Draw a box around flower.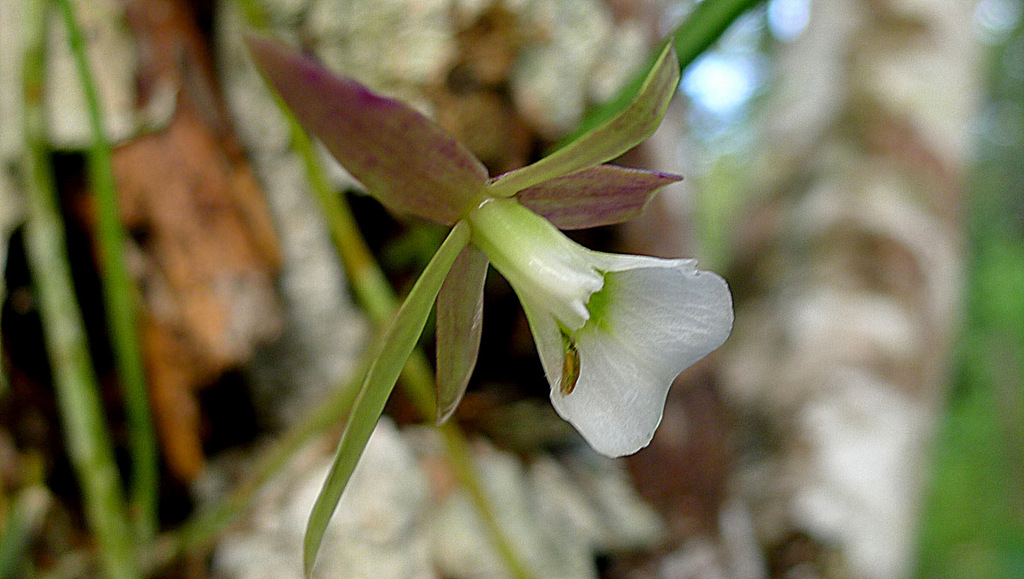
crop(482, 165, 727, 440).
